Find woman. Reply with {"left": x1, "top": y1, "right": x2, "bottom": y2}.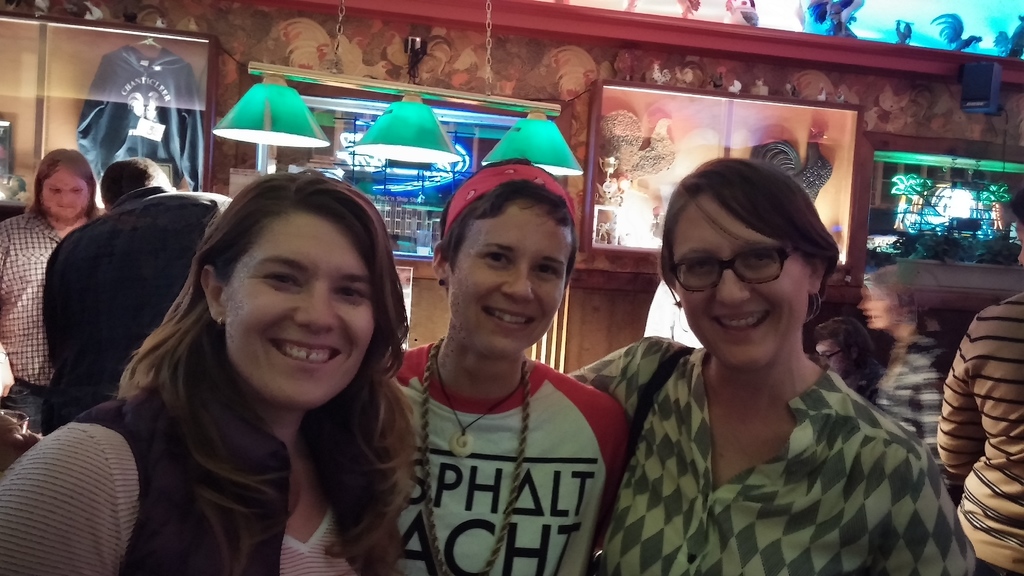
{"left": 588, "top": 145, "right": 934, "bottom": 575}.
